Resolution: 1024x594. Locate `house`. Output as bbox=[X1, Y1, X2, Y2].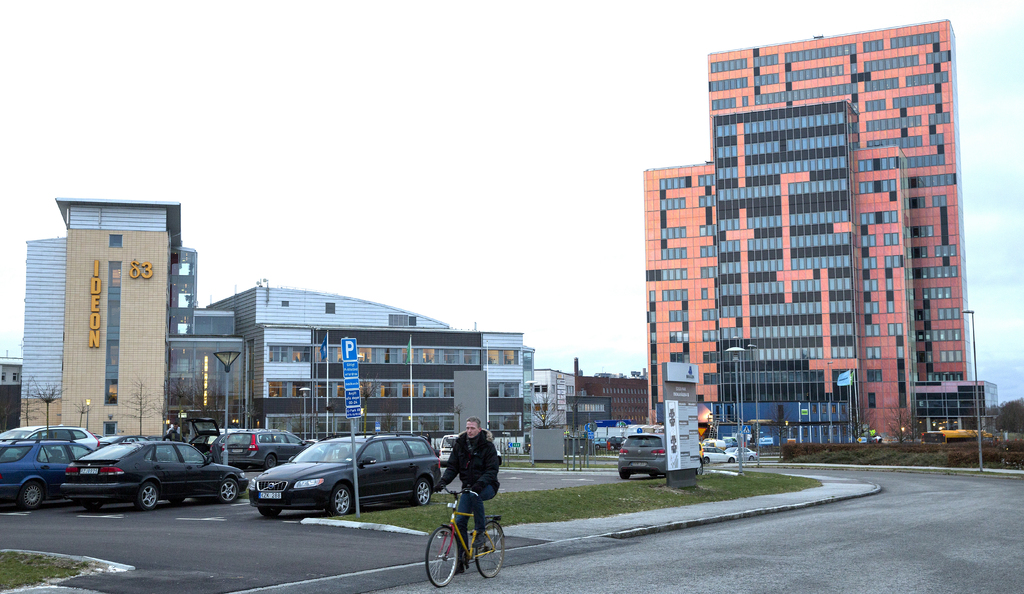
bbox=[557, 373, 578, 427].
